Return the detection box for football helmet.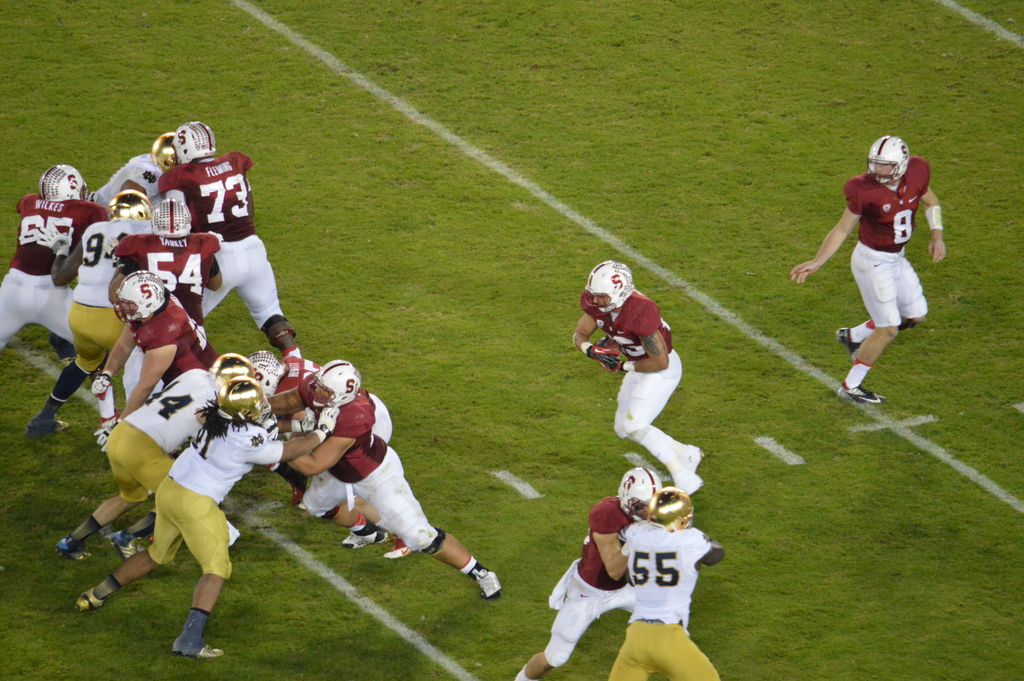
(152,198,191,238).
